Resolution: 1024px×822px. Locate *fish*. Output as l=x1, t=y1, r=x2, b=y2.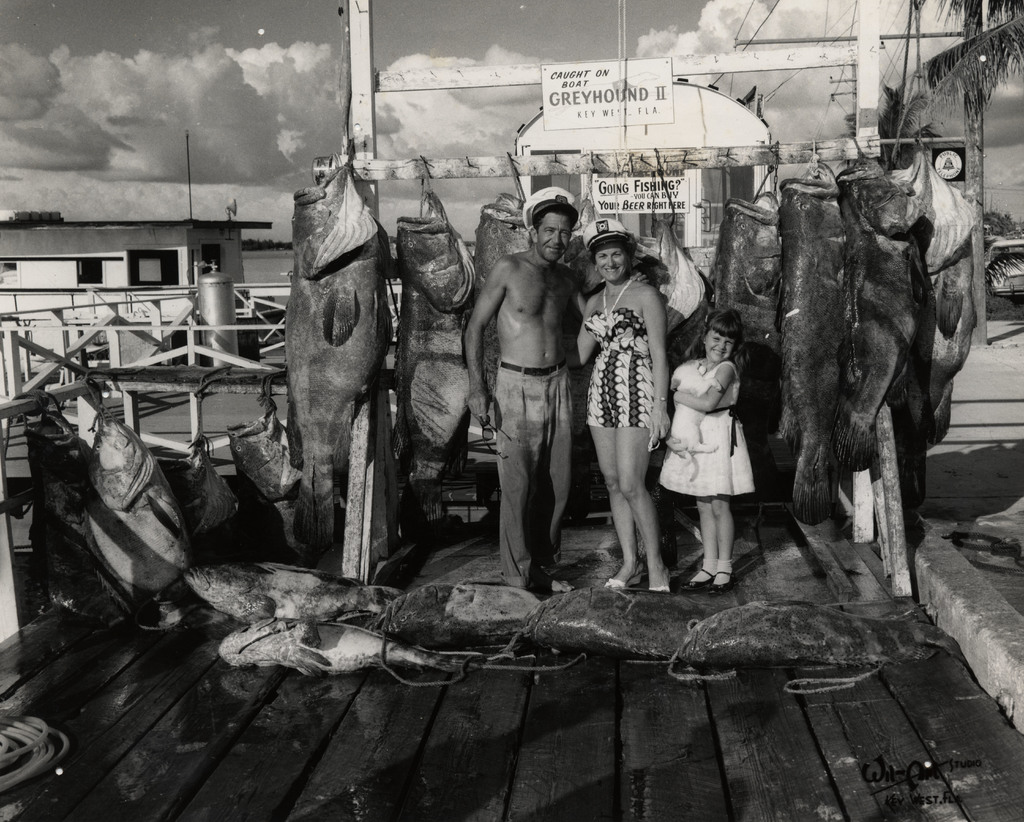
l=392, t=579, r=543, b=640.
